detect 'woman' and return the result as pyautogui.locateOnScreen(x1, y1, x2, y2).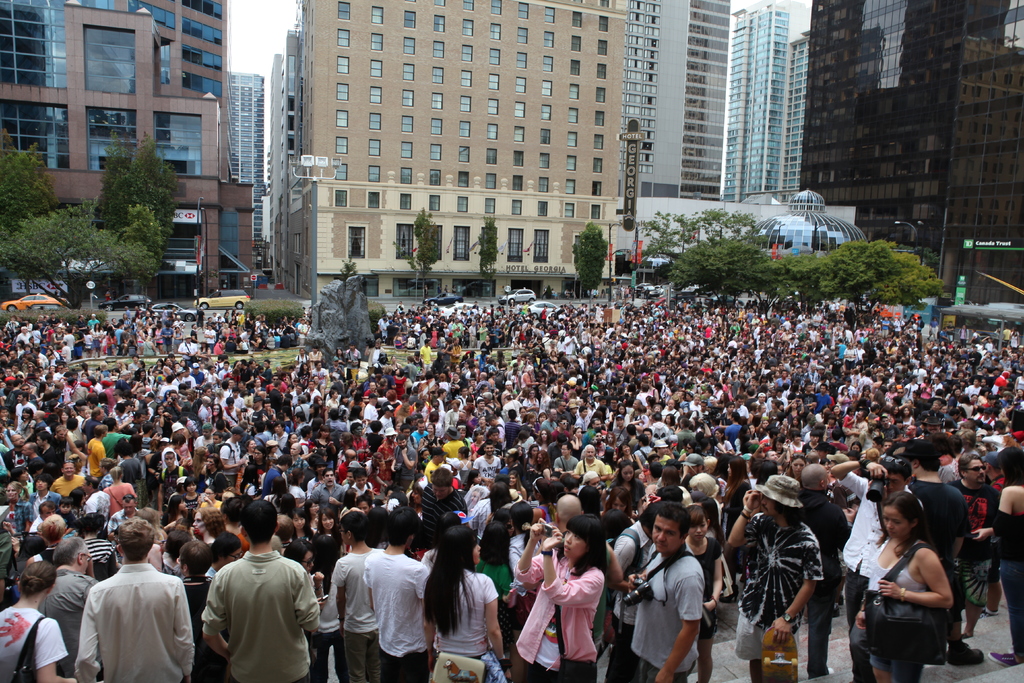
pyautogui.locateOnScreen(690, 375, 699, 387).
